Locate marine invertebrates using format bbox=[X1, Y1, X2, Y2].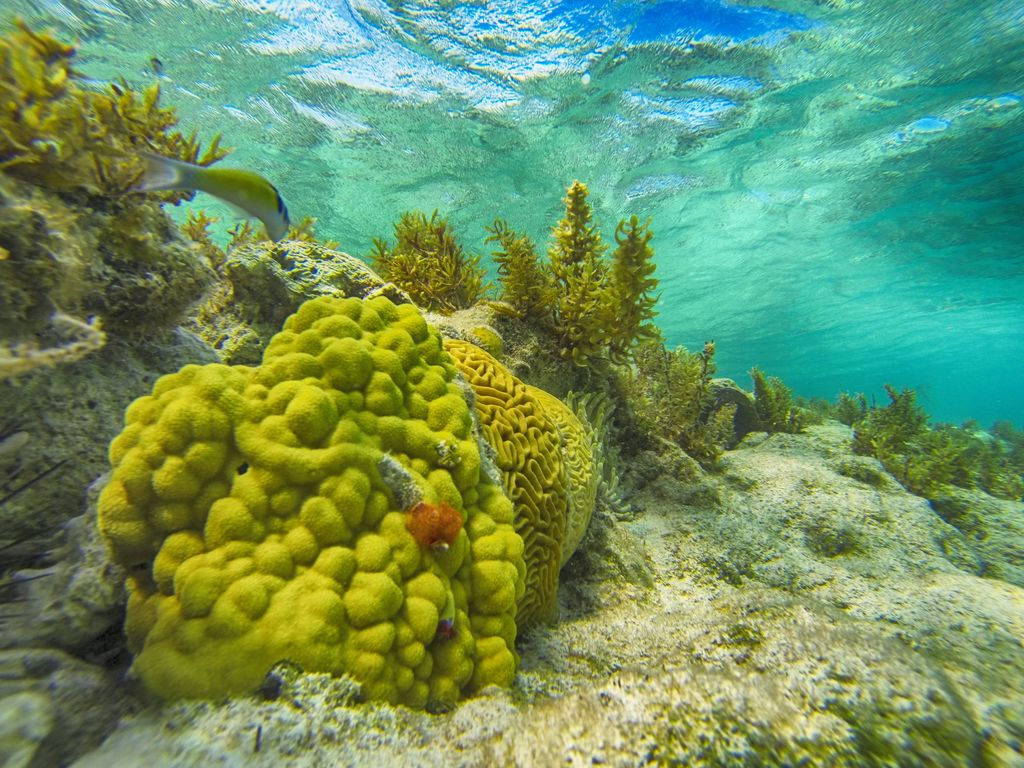
bbox=[422, 324, 595, 645].
